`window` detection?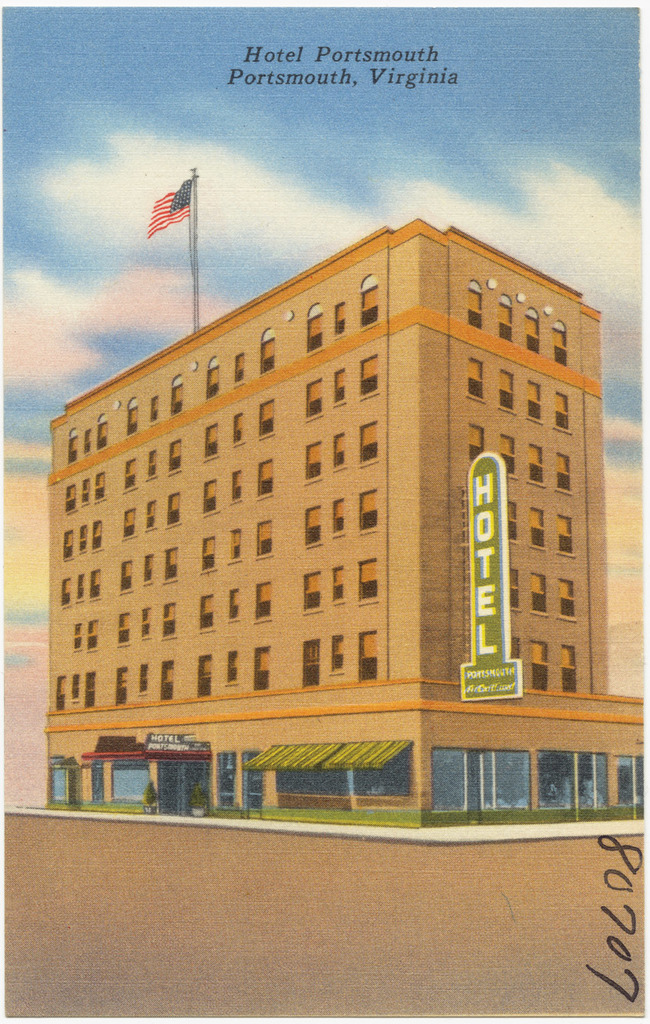
63, 485, 76, 513
